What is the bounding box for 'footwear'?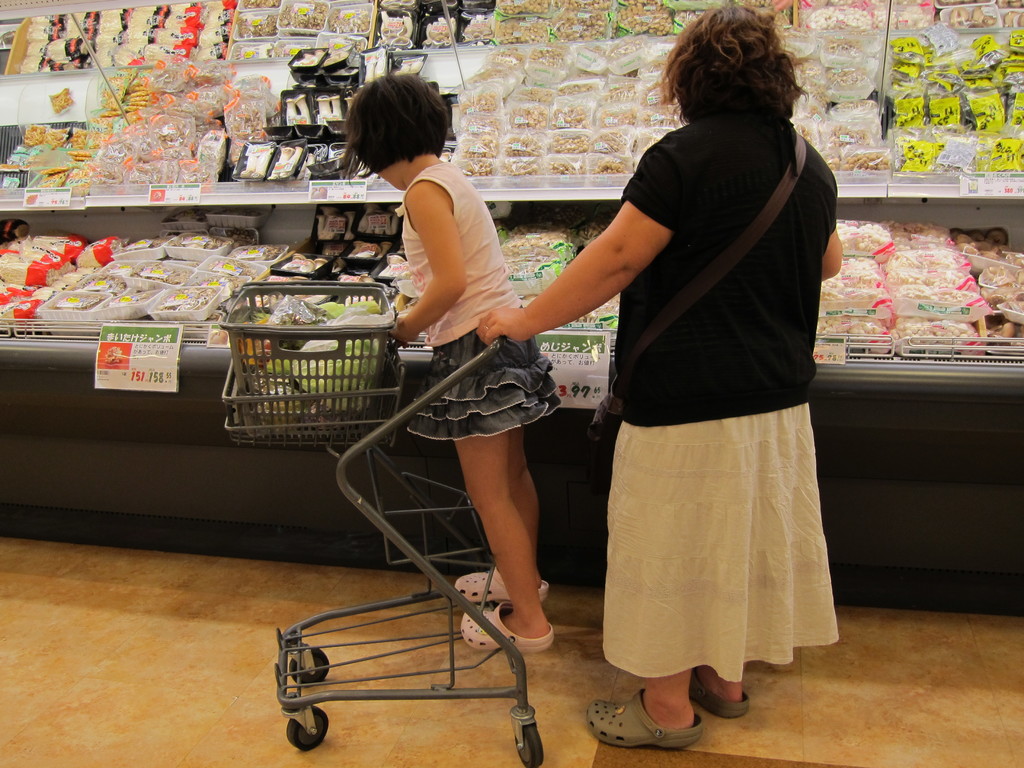
l=597, t=682, r=714, b=758.
